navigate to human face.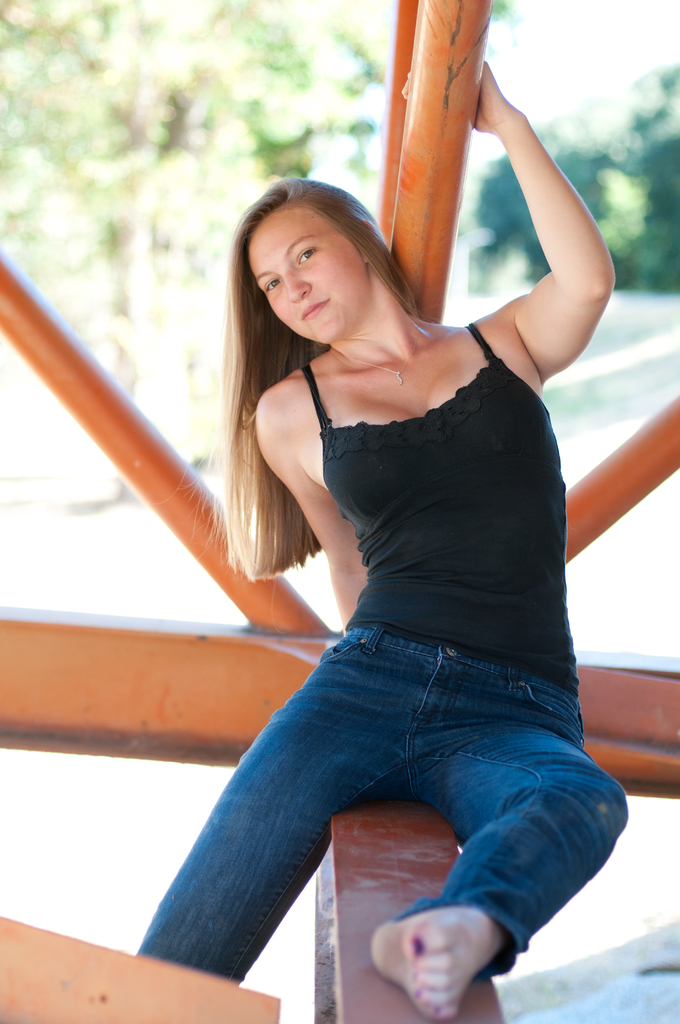
Navigation target: Rect(245, 202, 369, 342).
